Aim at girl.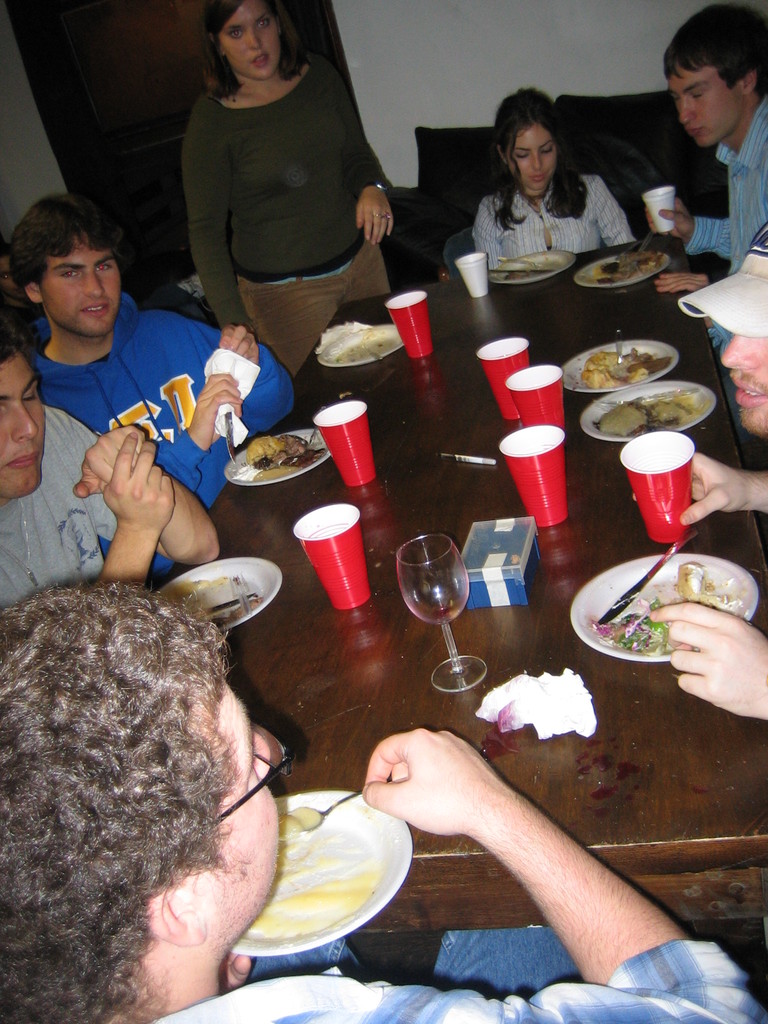
Aimed at box(185, 1, 399, 378).
